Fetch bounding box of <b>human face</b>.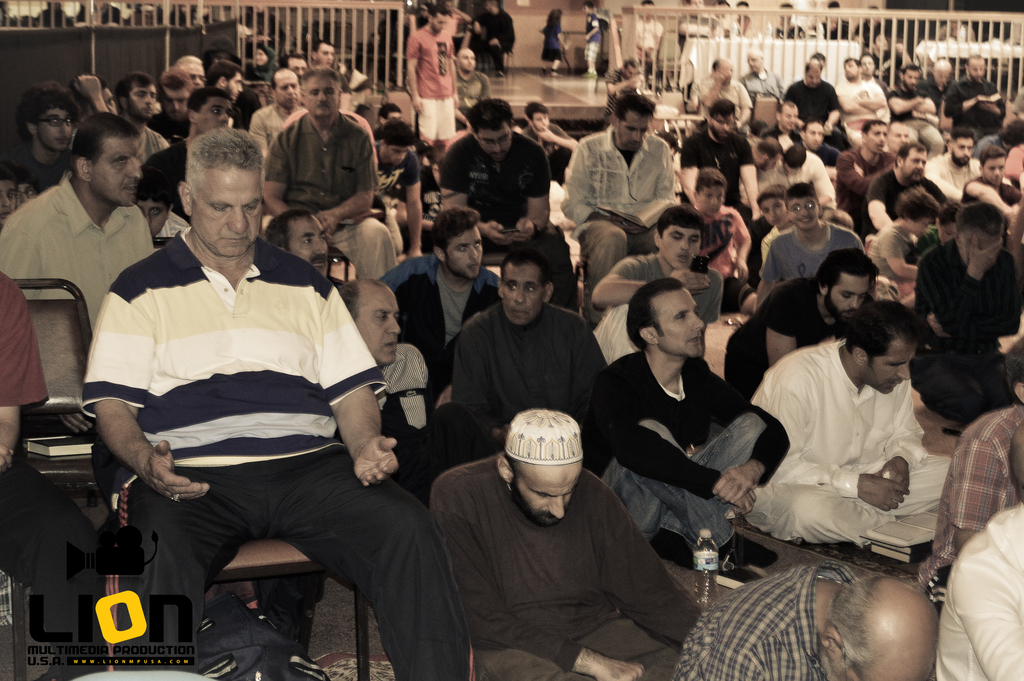
Bbox: rect(457, 49, 477, 72).
